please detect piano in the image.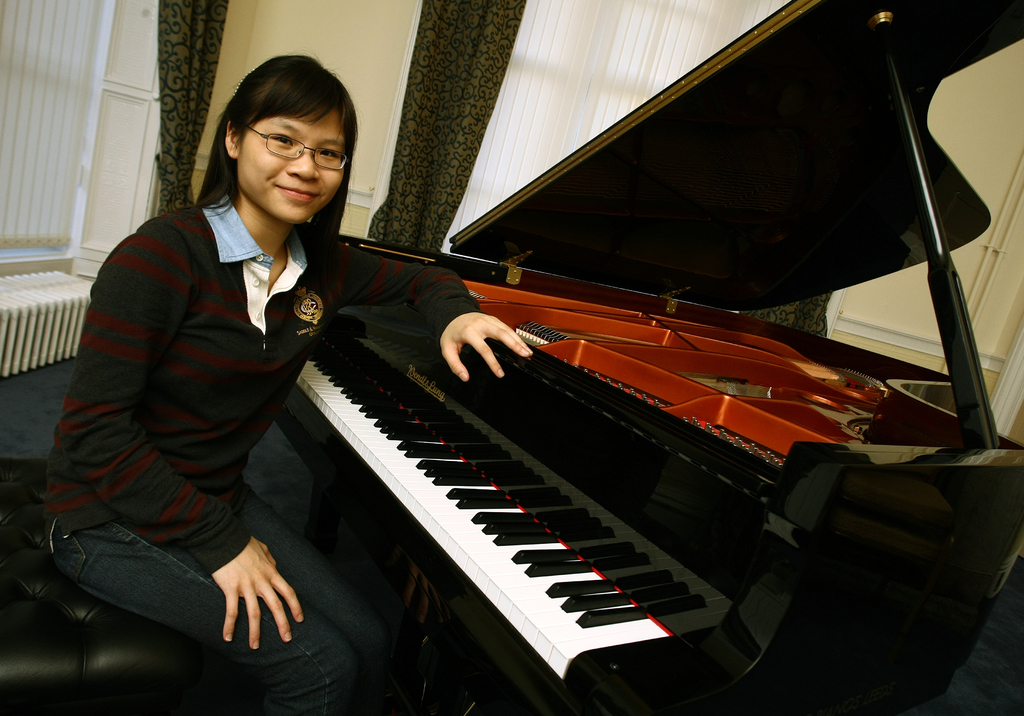
<box>268,0,1023,715</box>.
